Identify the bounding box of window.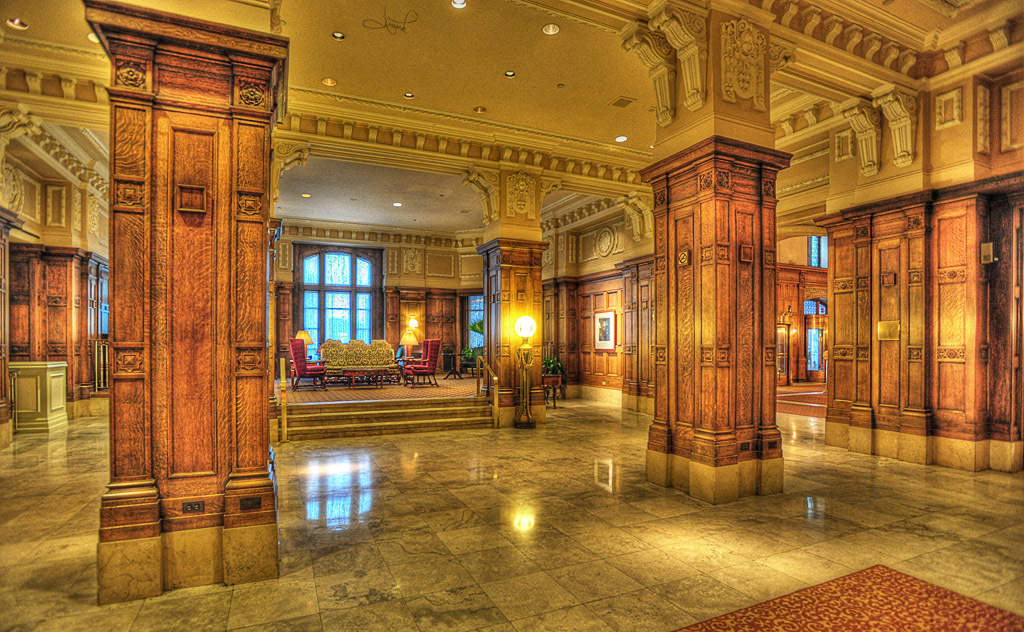
(x1=302, y1=234, x2=403, y2=342).
